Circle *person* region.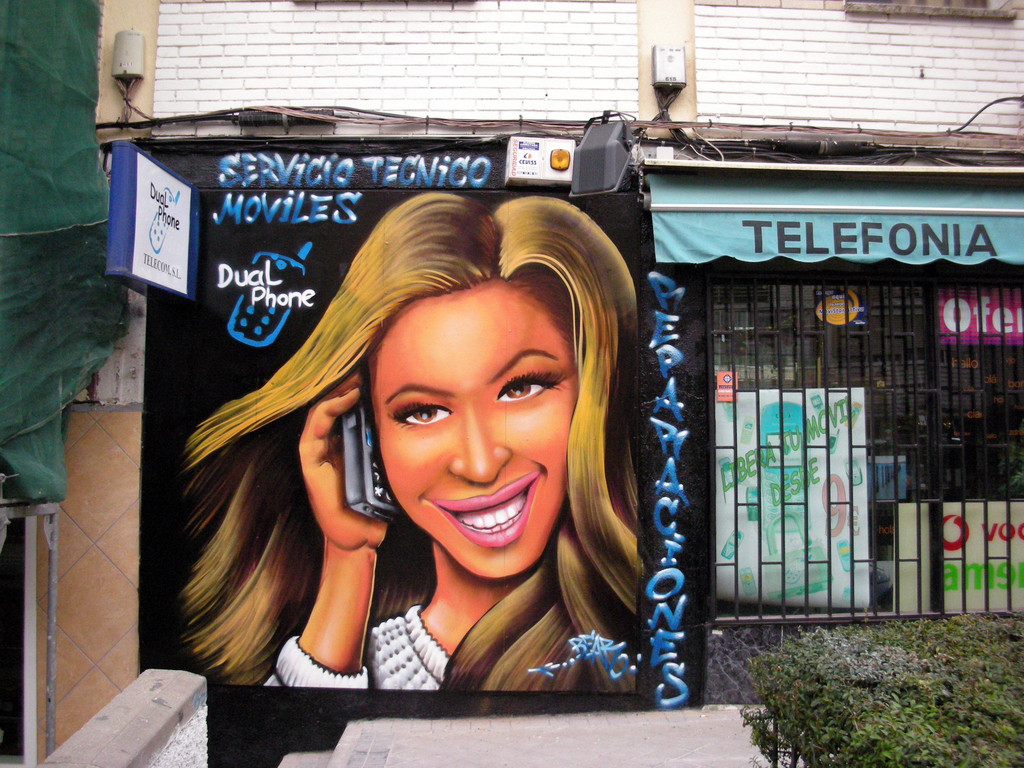
Region: (181,189,639,691).
